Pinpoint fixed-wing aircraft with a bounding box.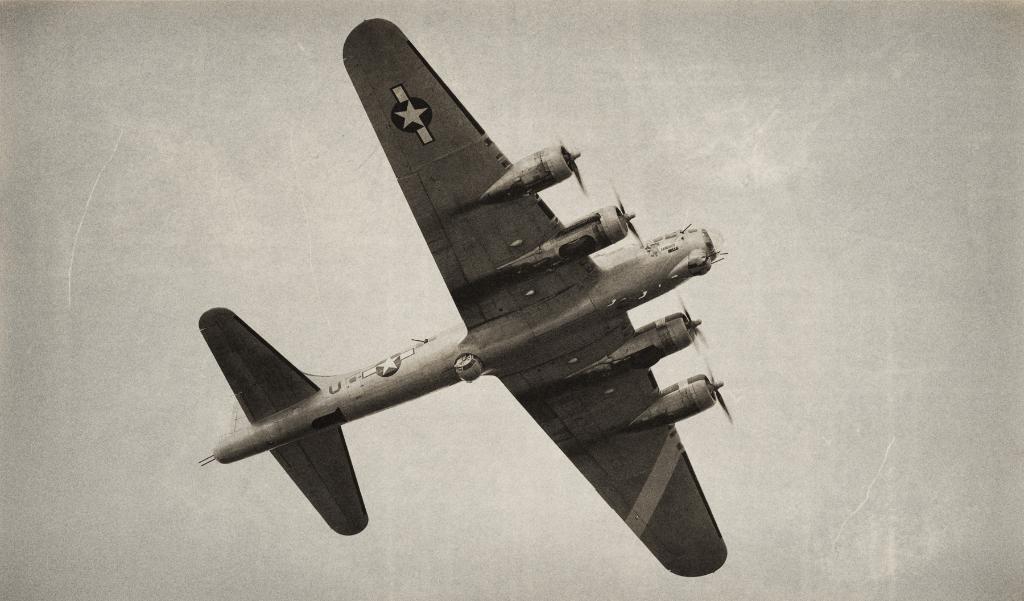
<box>188,7,735,573</box>.
